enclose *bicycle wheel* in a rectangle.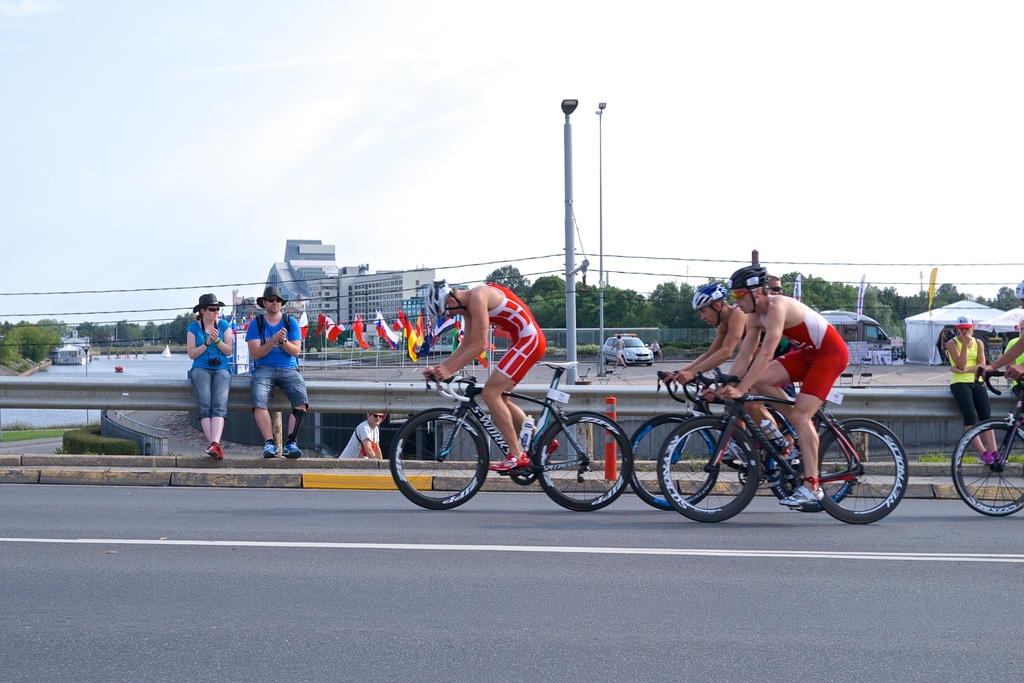
534/414/630/509.
